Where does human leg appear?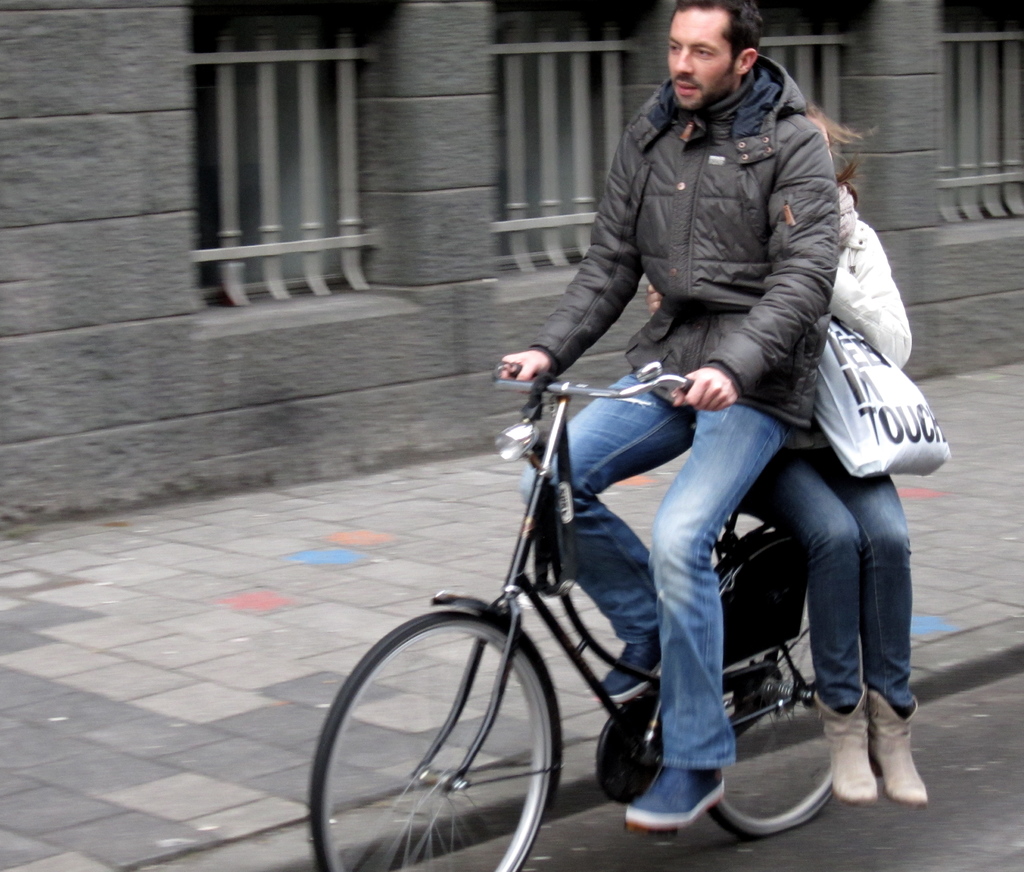
Appears at select_region(524, 385, 682, 697).
